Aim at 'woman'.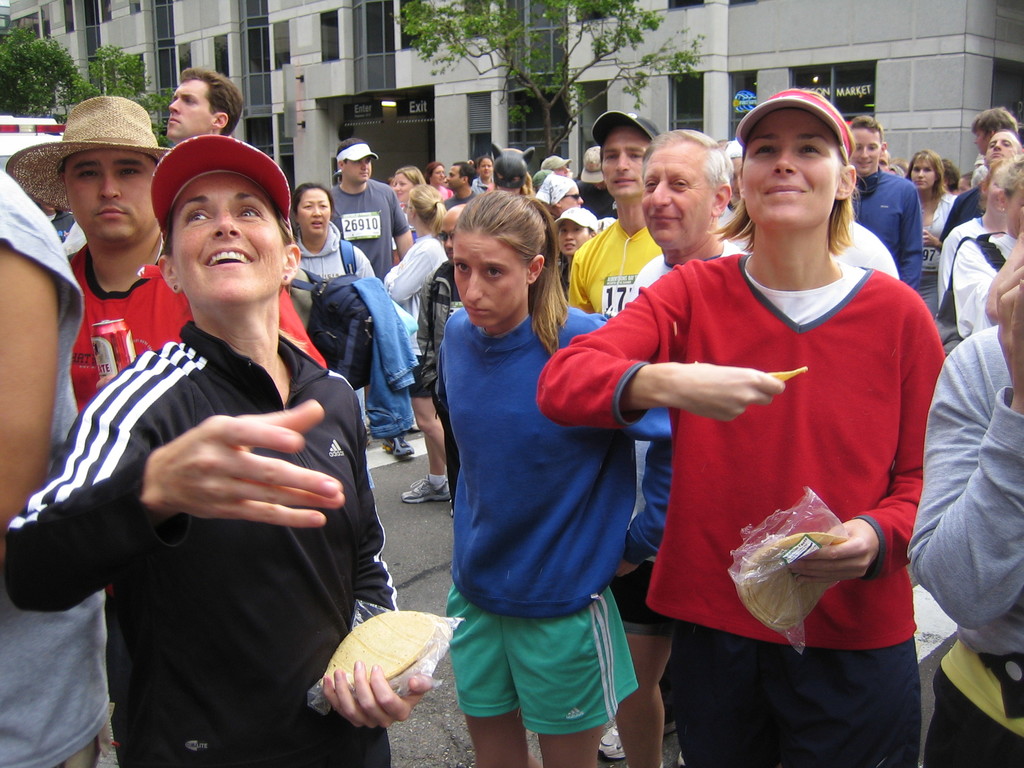
Aimed at (left=379, top=183, right=461, bottom=508).
